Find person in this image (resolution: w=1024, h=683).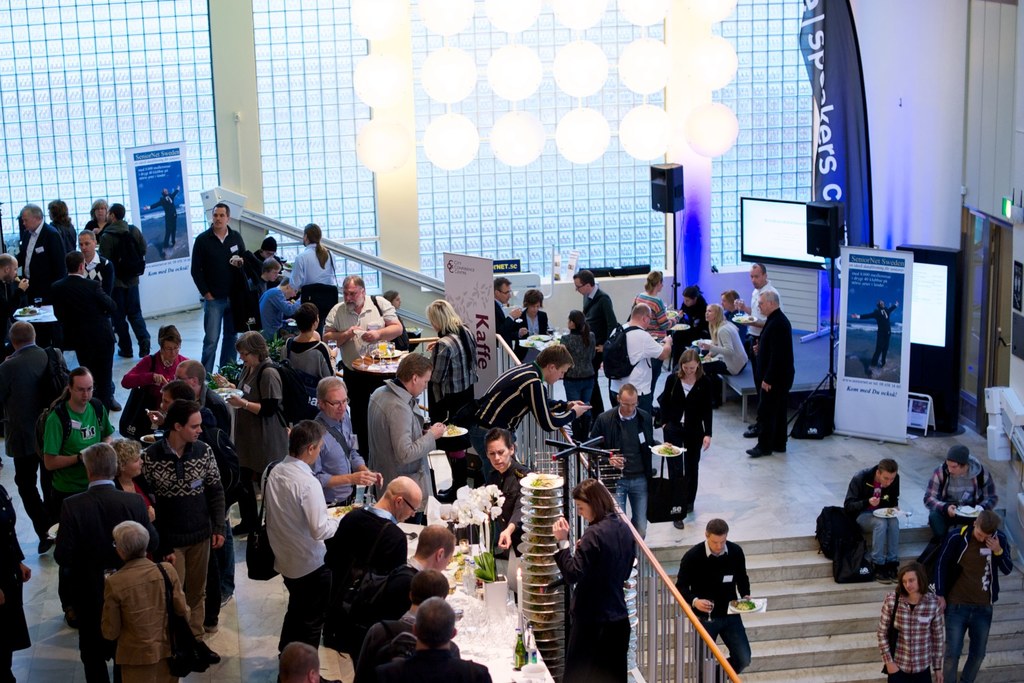
0:251:36:353.
